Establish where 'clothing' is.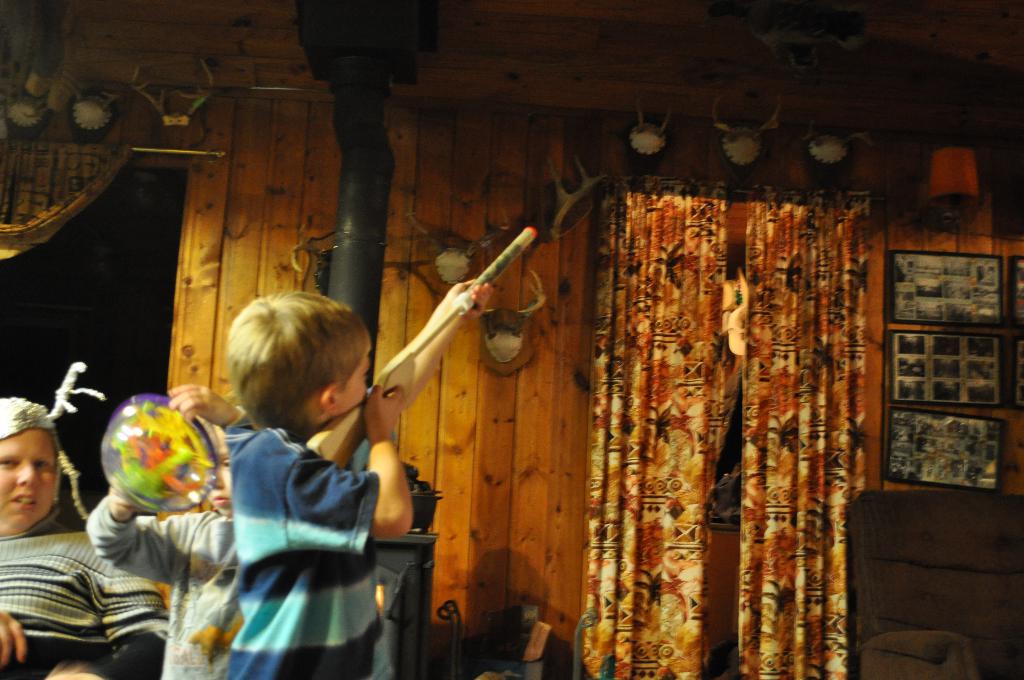
Established at 189,395,404,640.
